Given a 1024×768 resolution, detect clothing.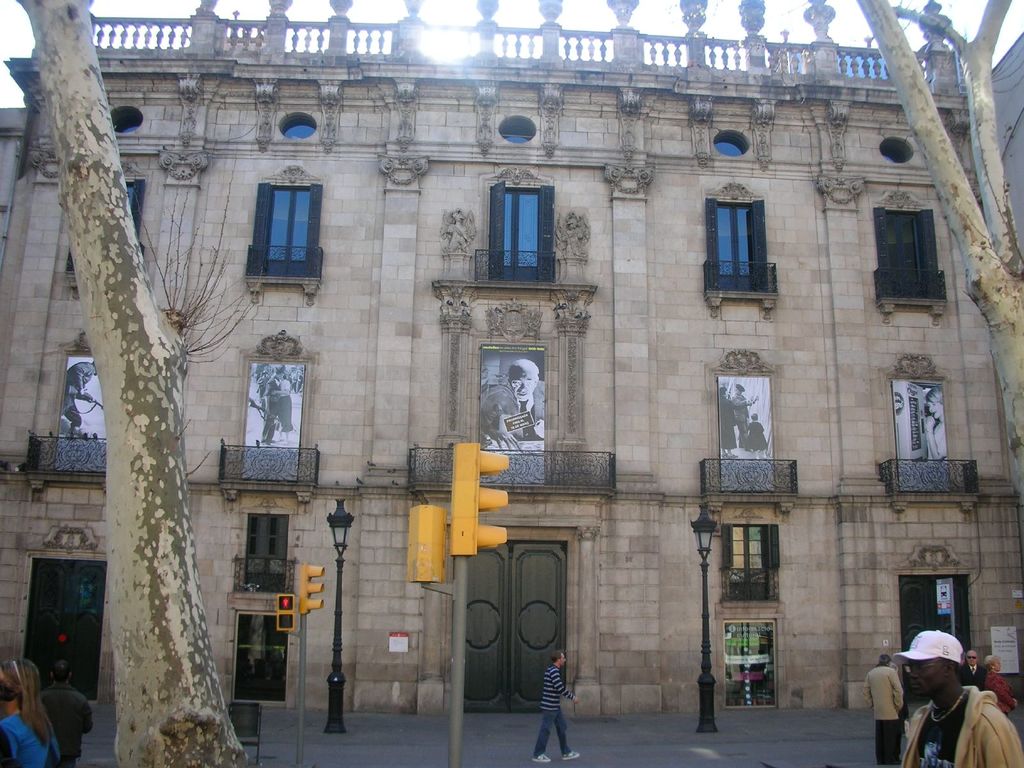
[left=884, top=643, right=1003, bottom=756].
